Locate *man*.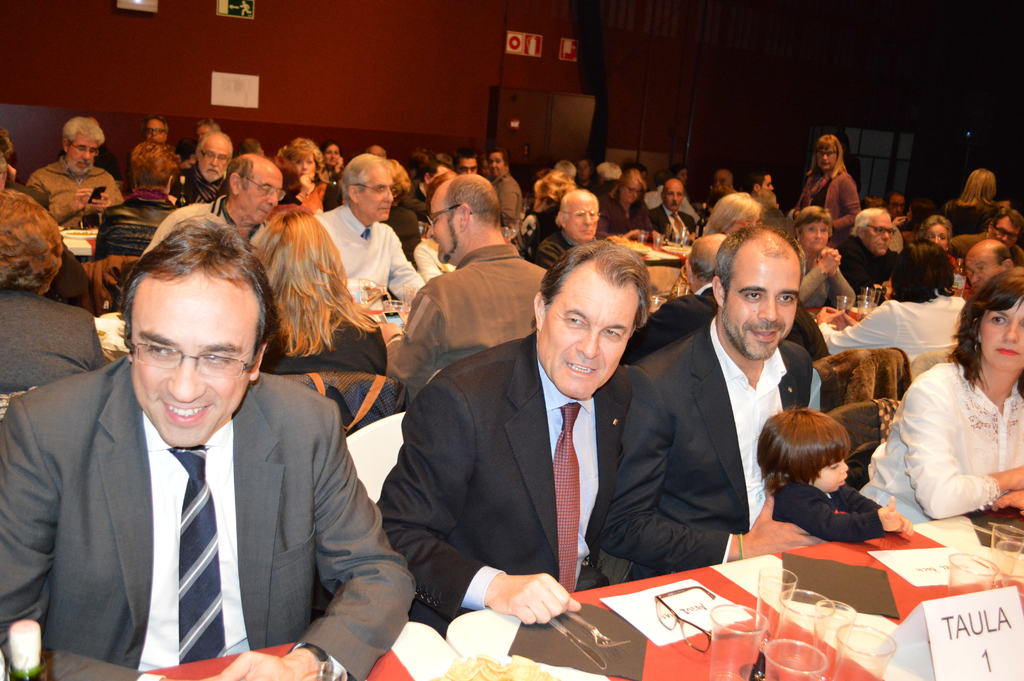
Bounding box: {"x1": 615, "y1": 233, "x2": 844, "y2": 377}.
